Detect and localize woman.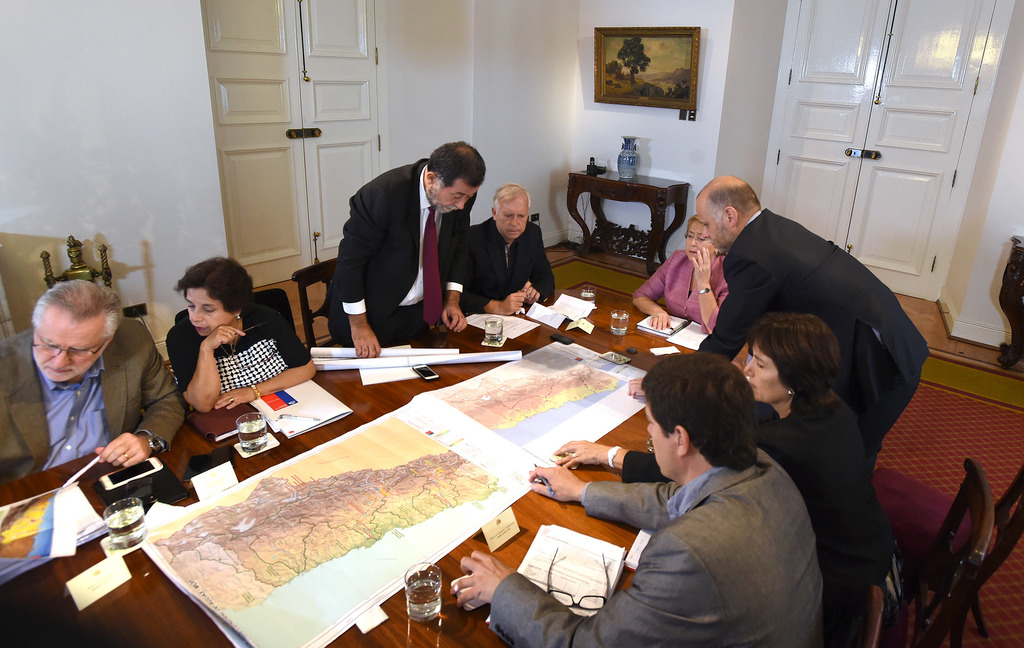
Localized at region(742, 268, 918, 637).
